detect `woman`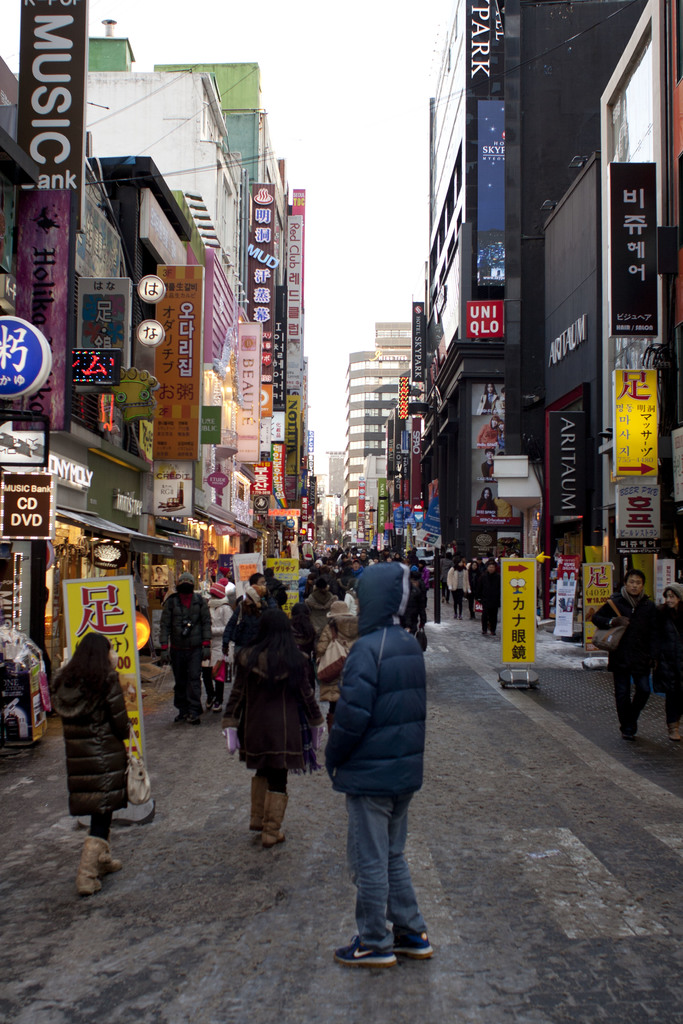
299,577,341,659
